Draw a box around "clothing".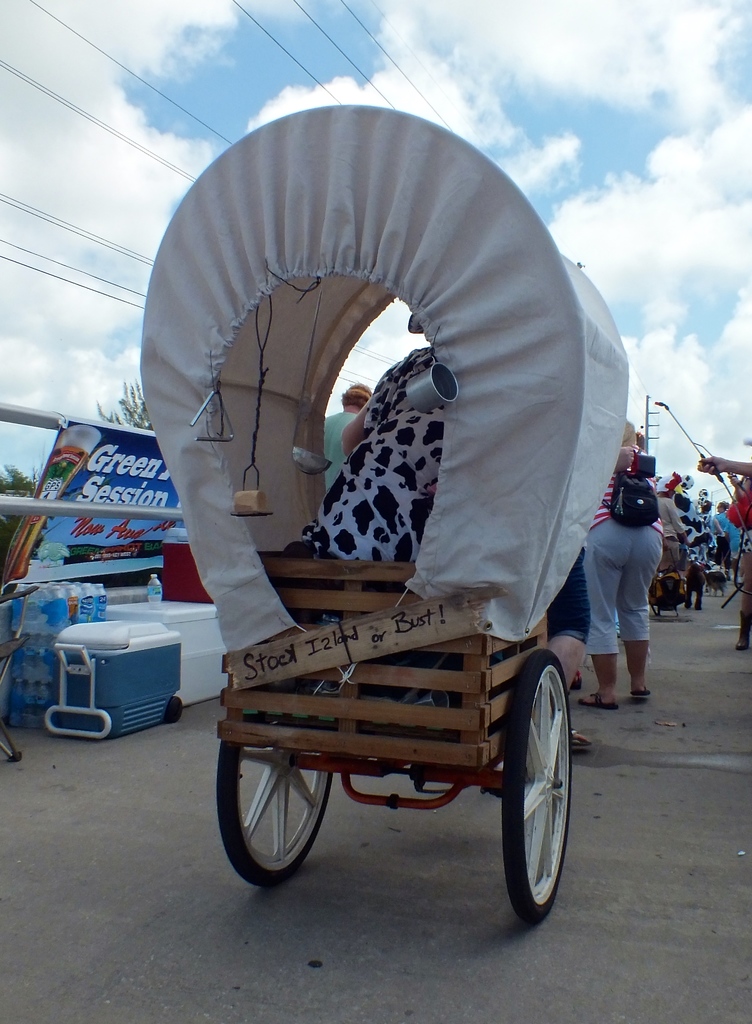
region(293, 342, 442, 564).
